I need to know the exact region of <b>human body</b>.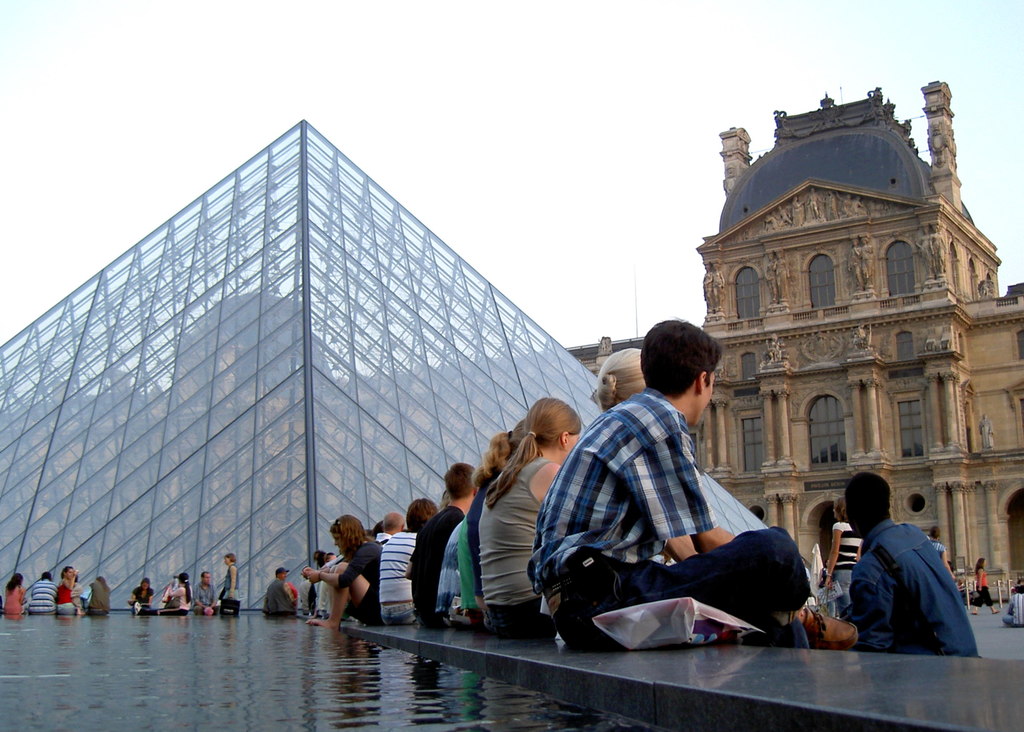
Region: bbox(844, 473, 971, 648).
